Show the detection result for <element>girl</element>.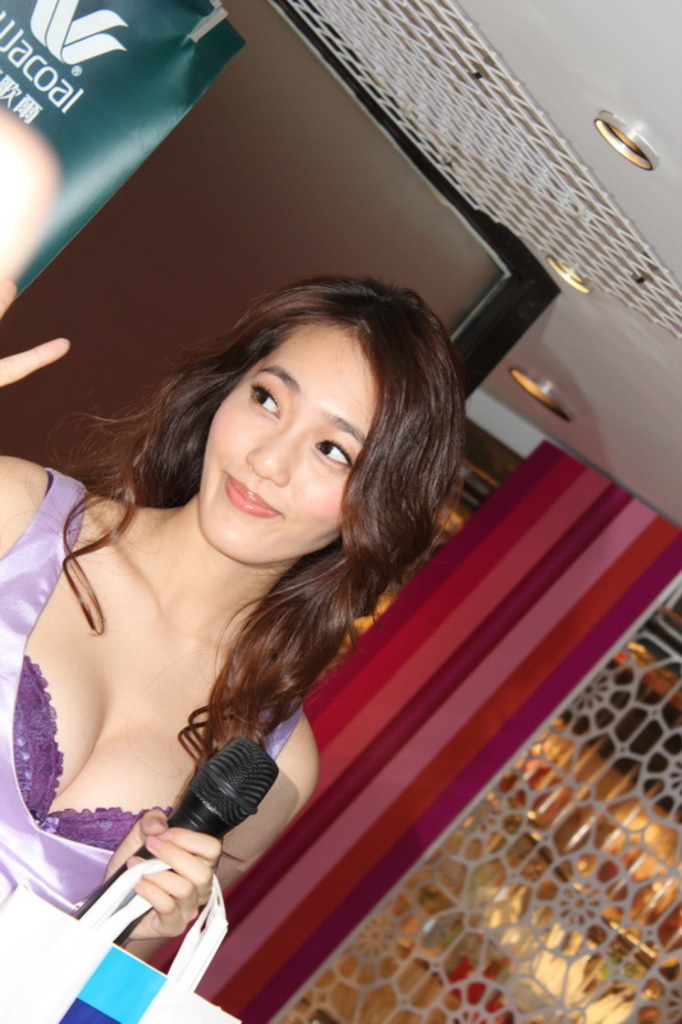
rect(0, 283, 462, 1023).
